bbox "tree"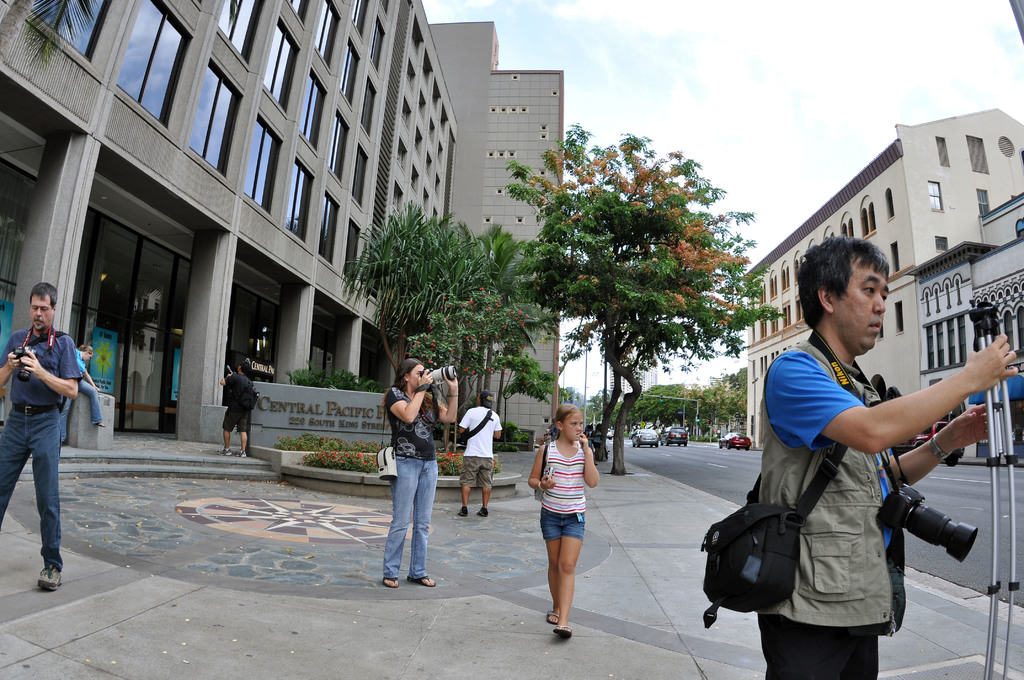
region(342, 202, 472, 332)
